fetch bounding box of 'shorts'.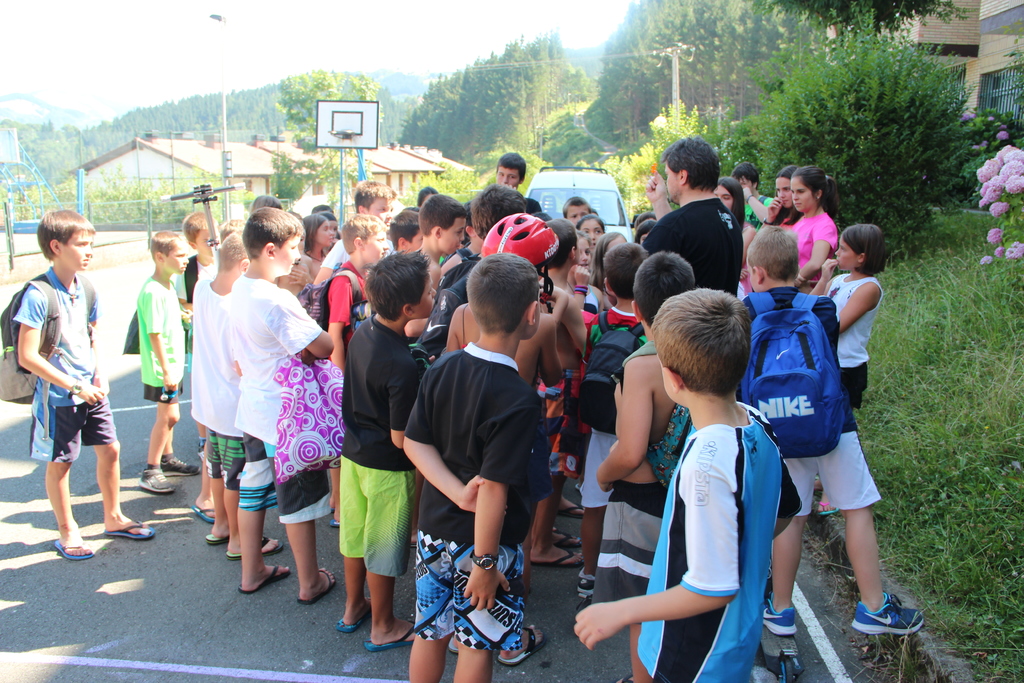
Bbox: pyautogui.locateOnScreen(576, 429, 621, 511).
